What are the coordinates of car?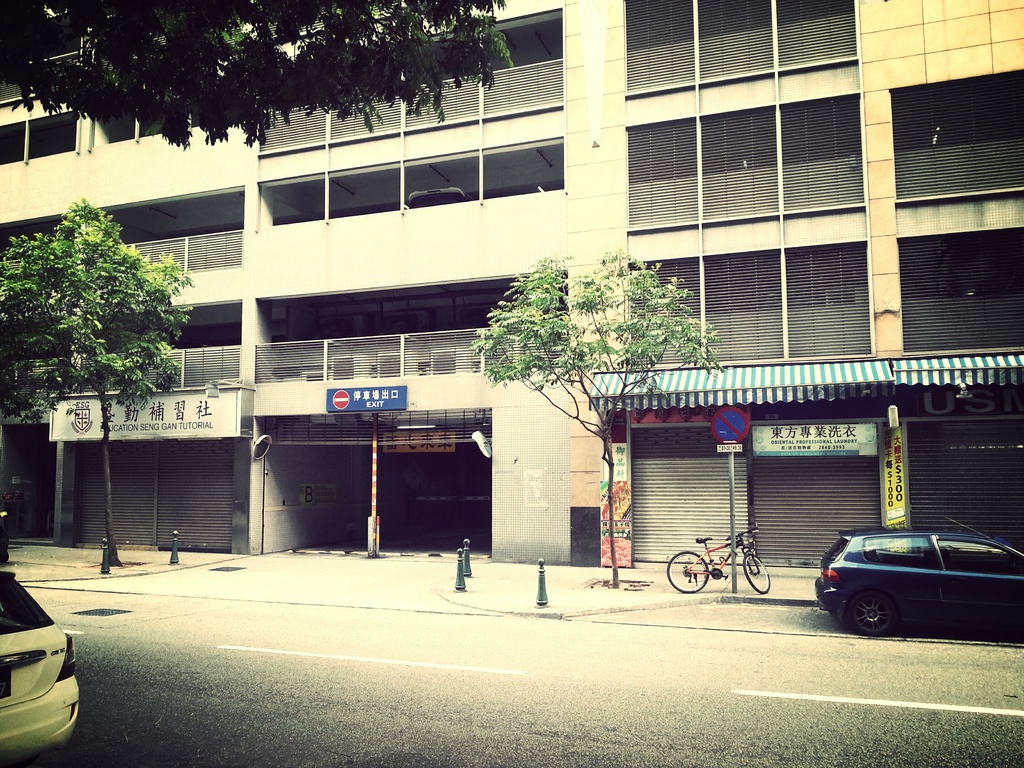
detection(0, 561, 84, 761).
